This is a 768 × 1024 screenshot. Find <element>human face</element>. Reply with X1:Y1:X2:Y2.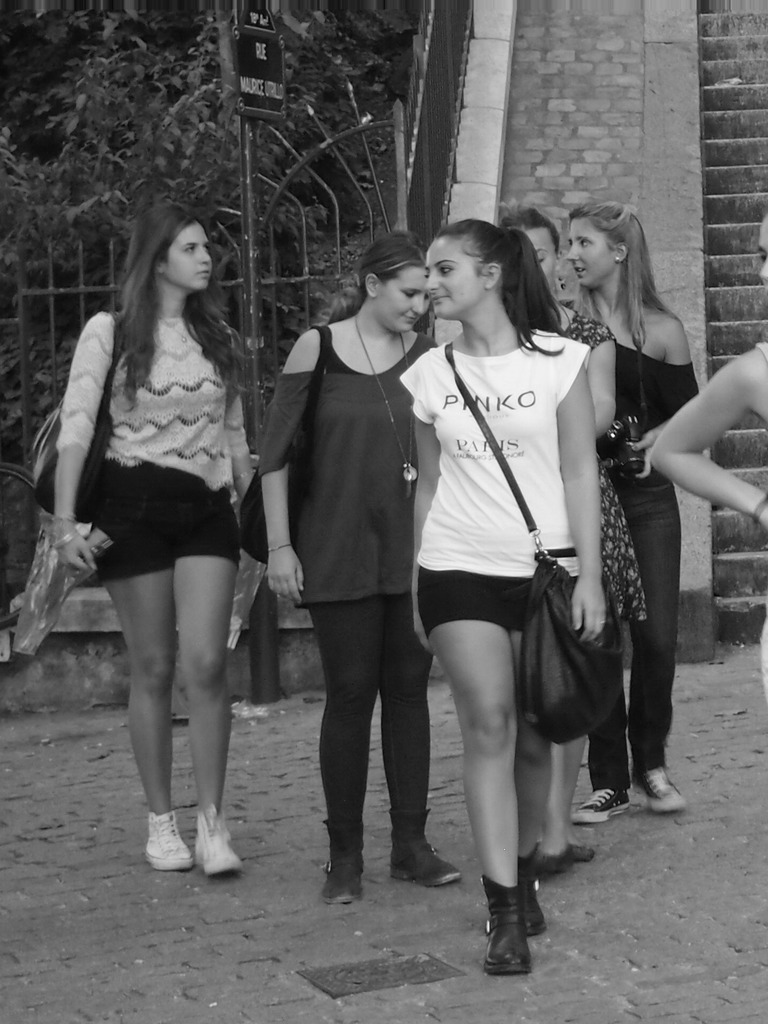
568:223:612:286.
